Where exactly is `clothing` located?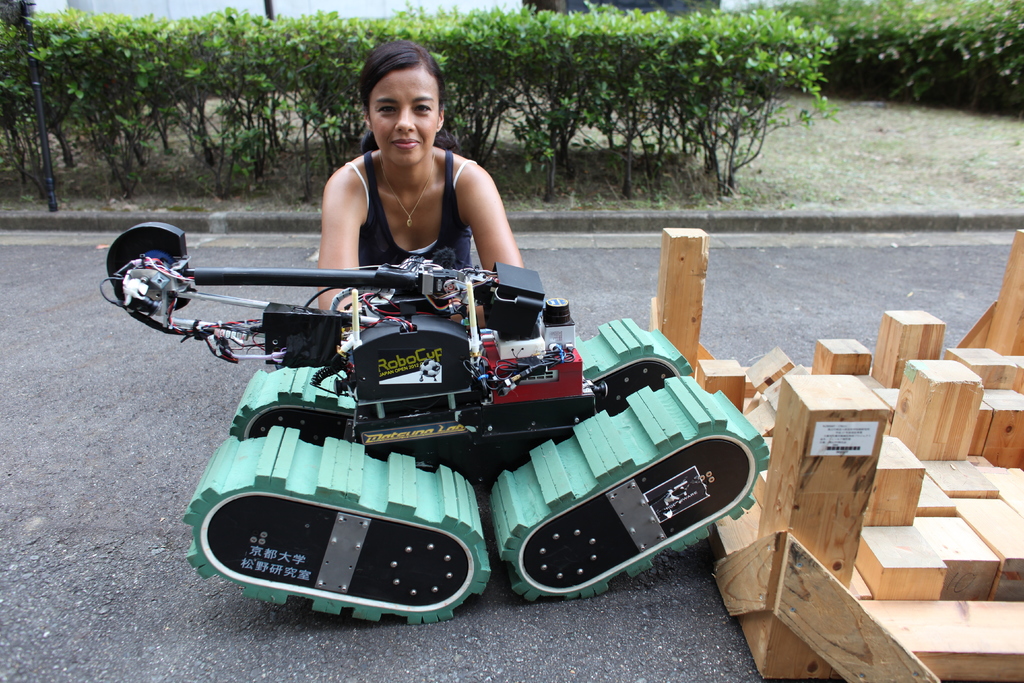
Its bounding box is 340,150,468,273.
